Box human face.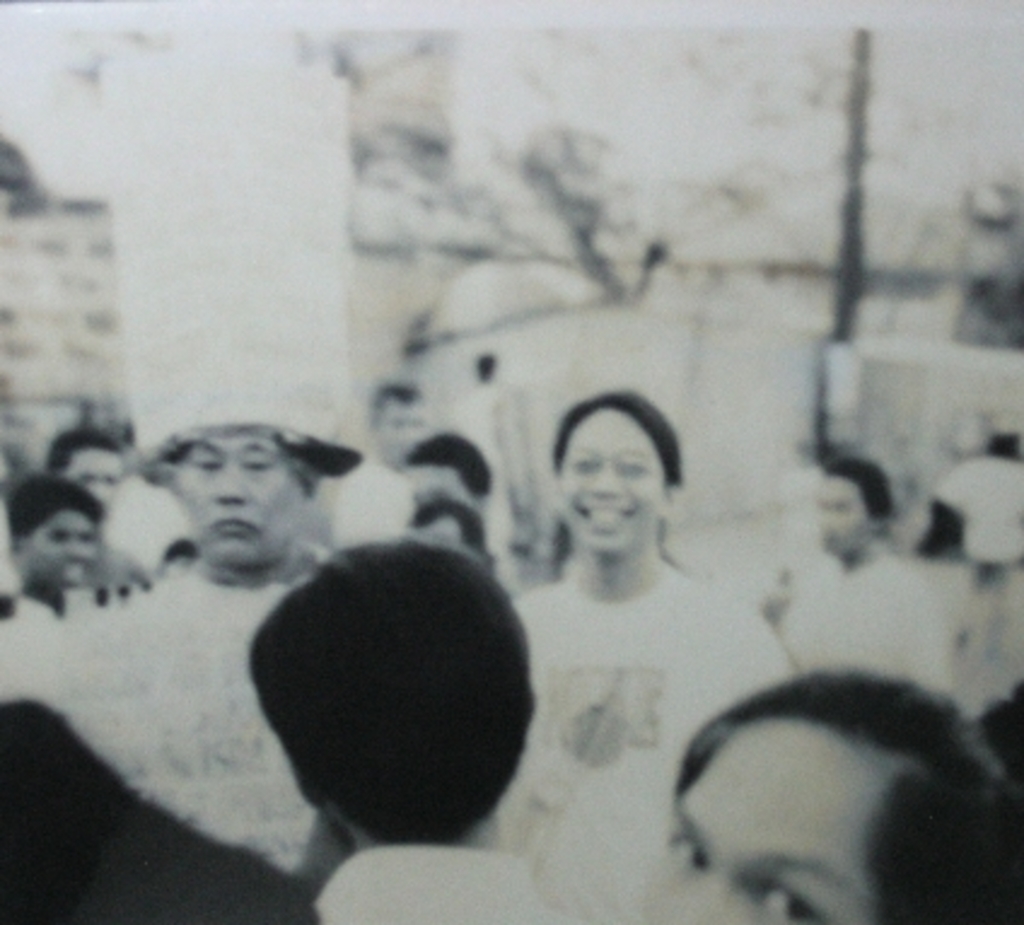
[left=819, top=473, right=874, bottom=553].
